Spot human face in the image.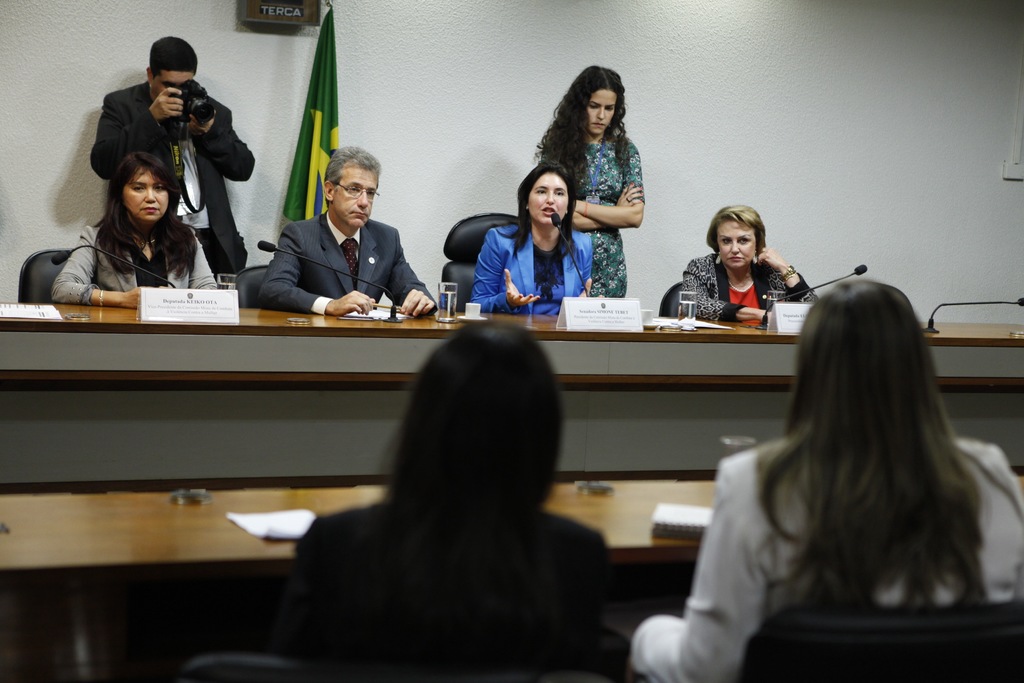
human face found at <region>125, 165, 170, 220</region>.
